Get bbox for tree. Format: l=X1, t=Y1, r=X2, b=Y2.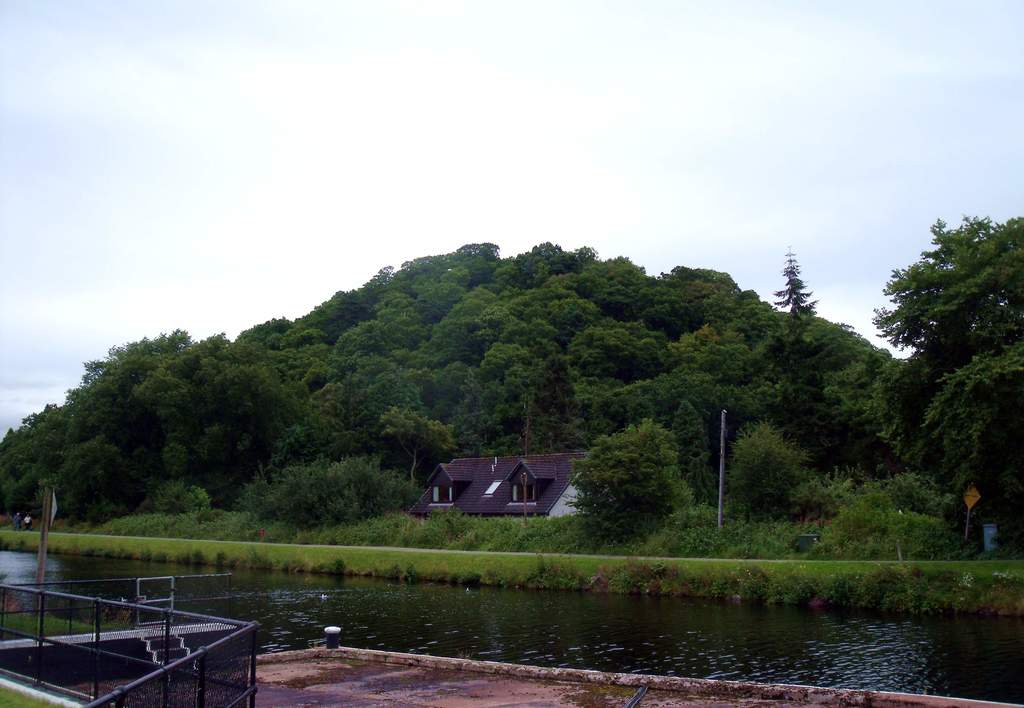
l=226, t=475, r=451, b=525.
